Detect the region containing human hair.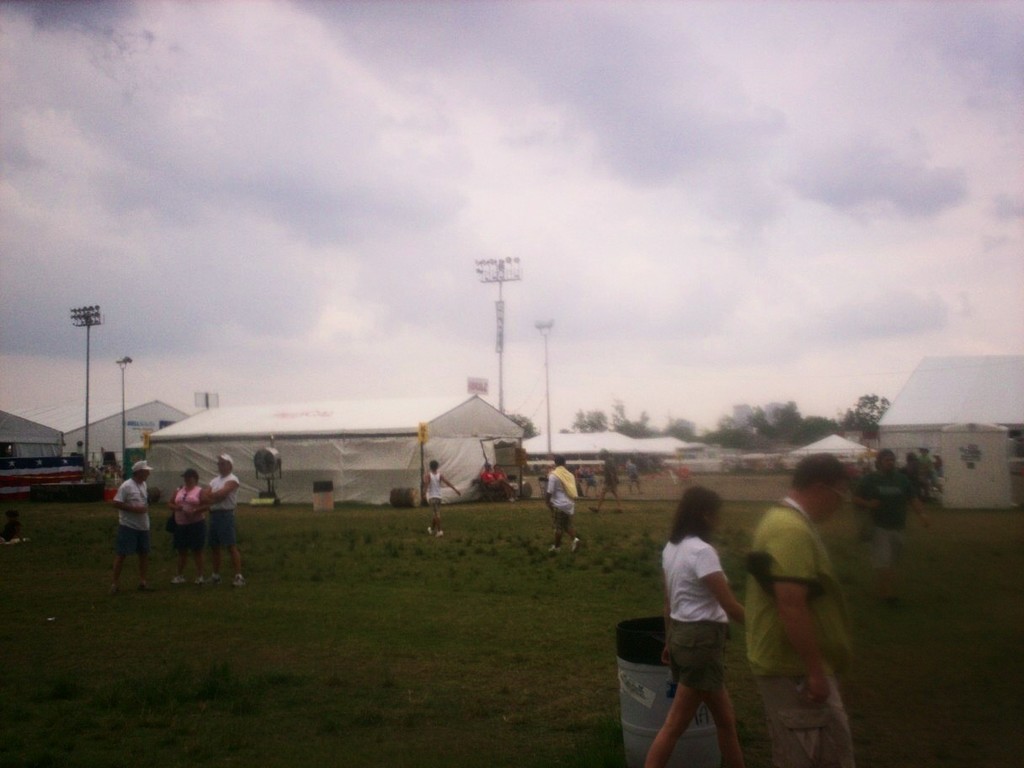
(665, 483, 724, 547).
